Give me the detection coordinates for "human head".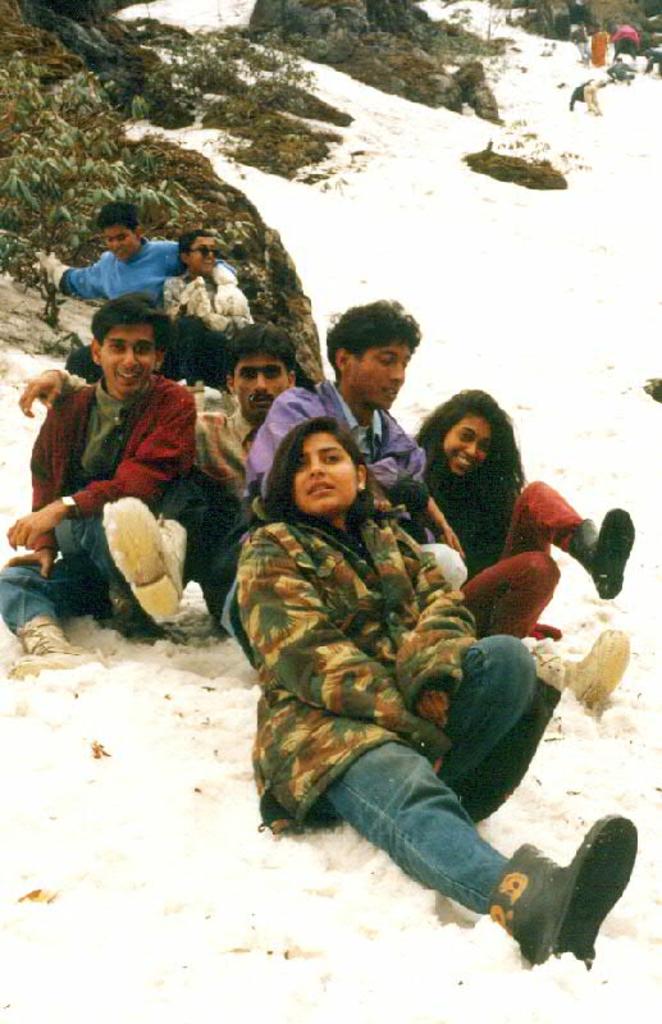
left=323, top=293, right=419, bottom=411.
